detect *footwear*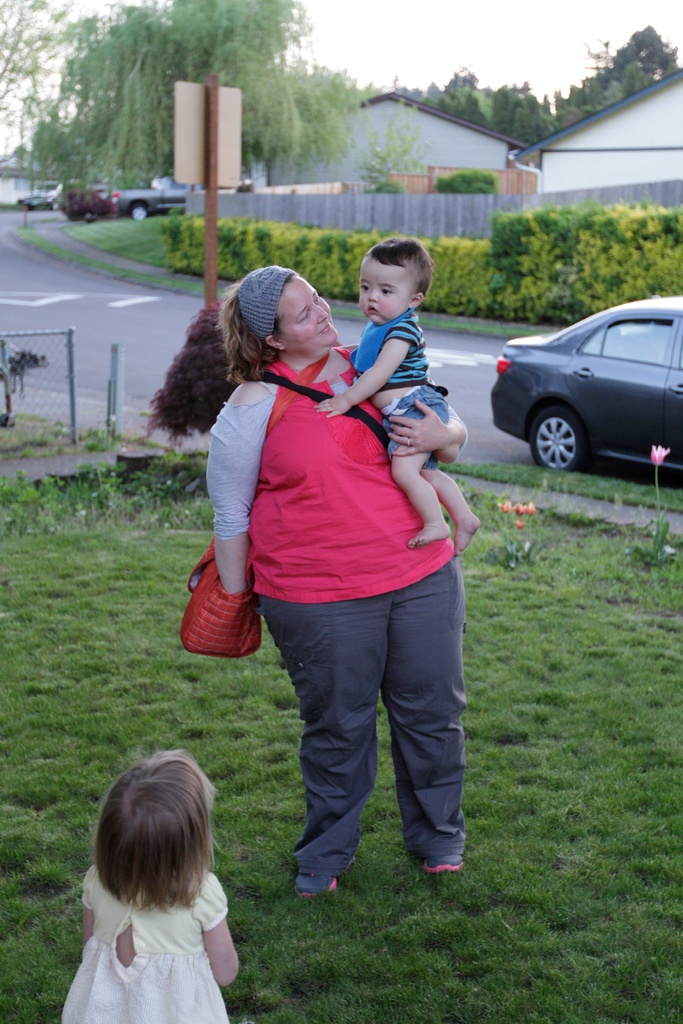
locate(297, 872, 342, 900)
